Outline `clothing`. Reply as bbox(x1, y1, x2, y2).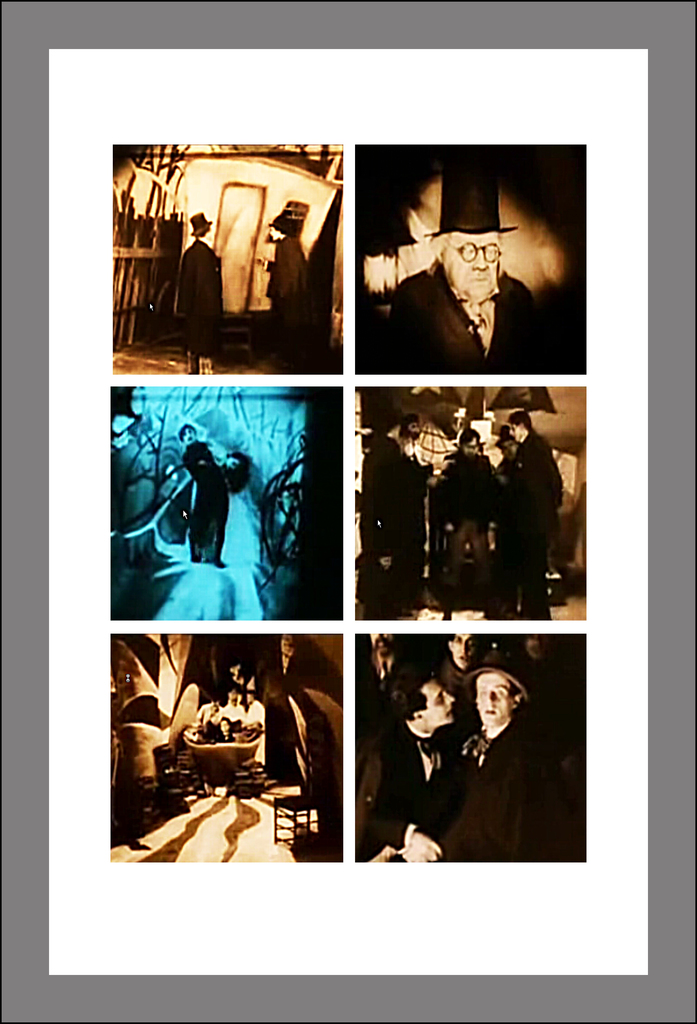
bbox(438, 720, 533, 850).
